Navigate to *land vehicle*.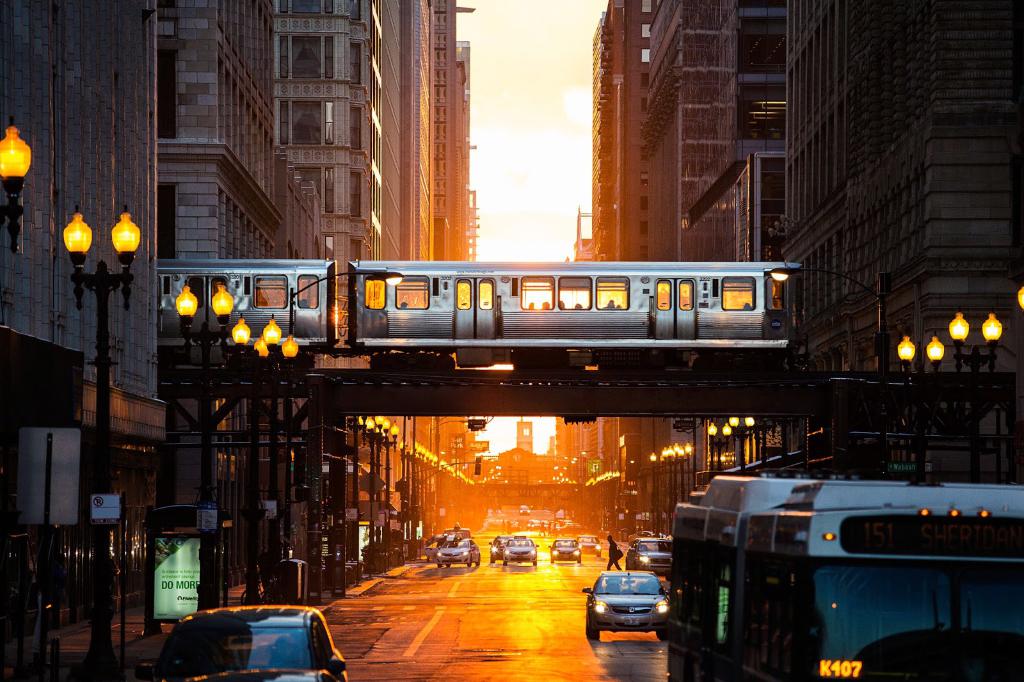
Navigation target: (x1=150, y1=260, x2=788, y2=373).
